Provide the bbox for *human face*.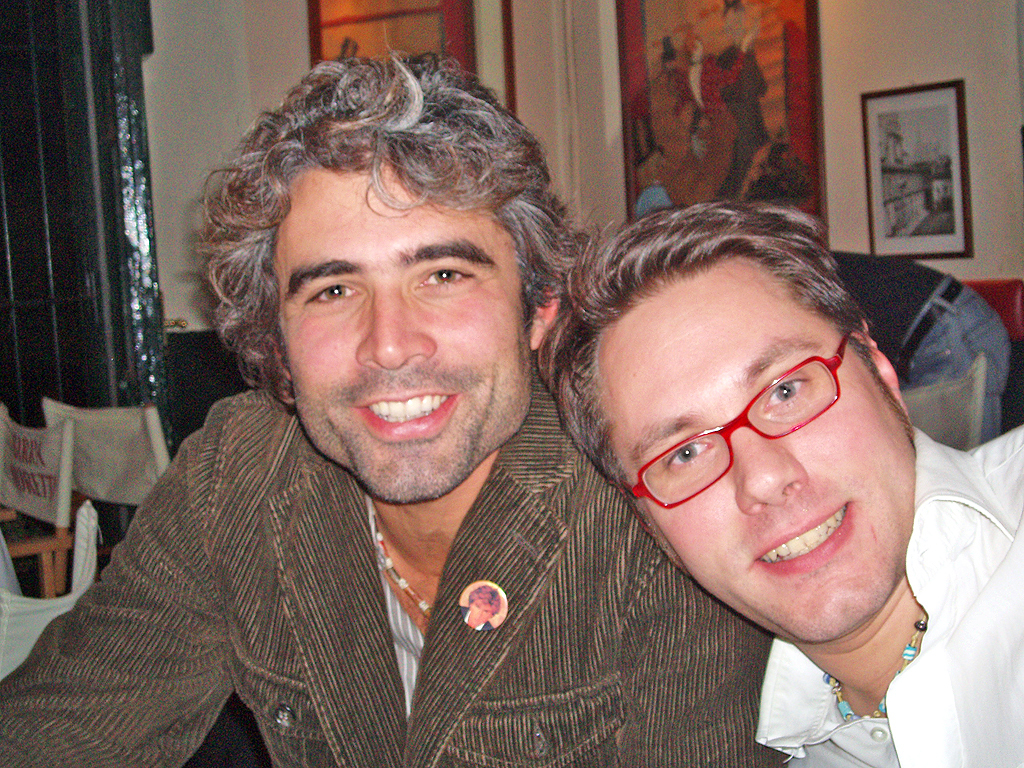
select_region(278, 168, 535, 508).
